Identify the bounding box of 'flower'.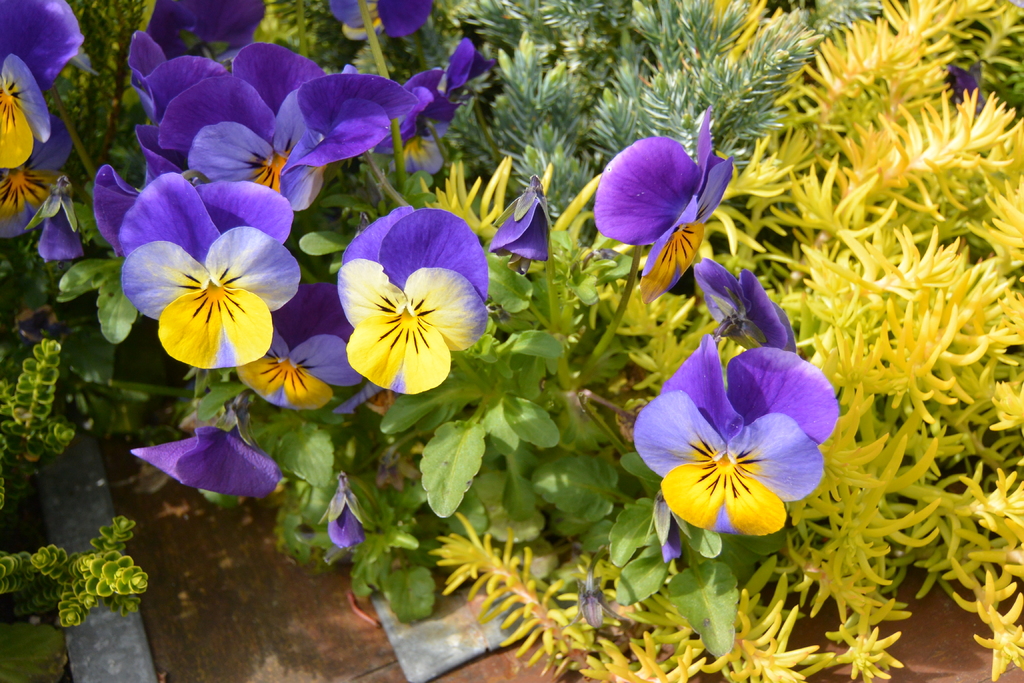
{"x1": 691, "y1": 261, "x2": 801, "y2": 352}.
